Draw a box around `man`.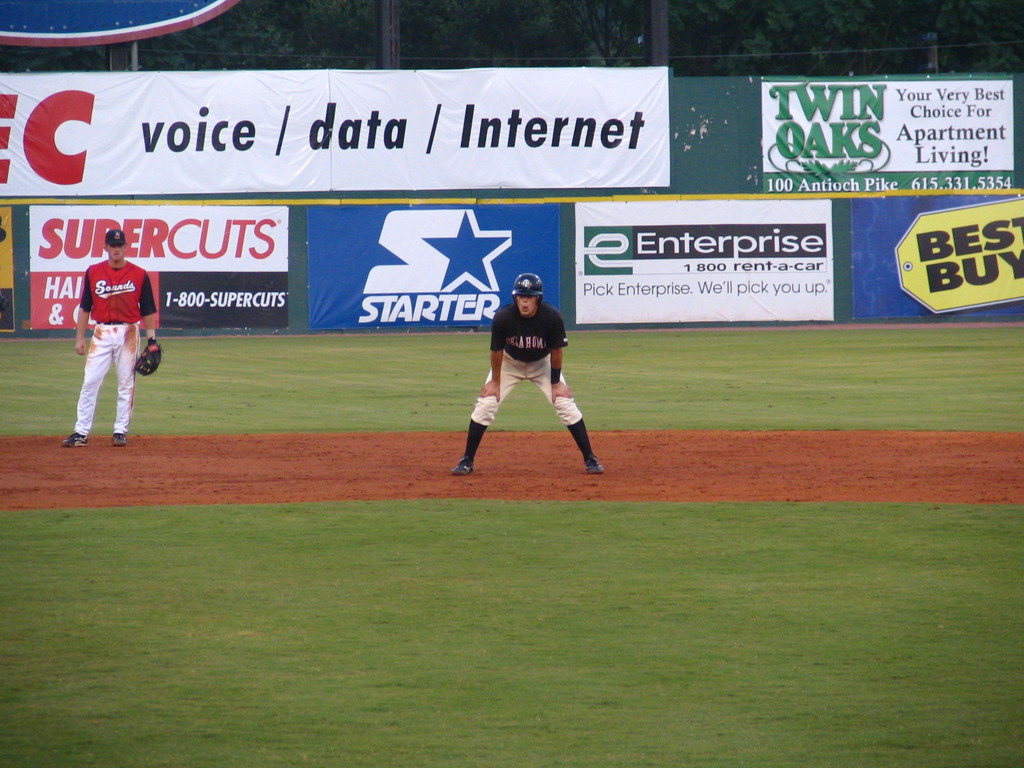
[61, 227, 161, 448].
